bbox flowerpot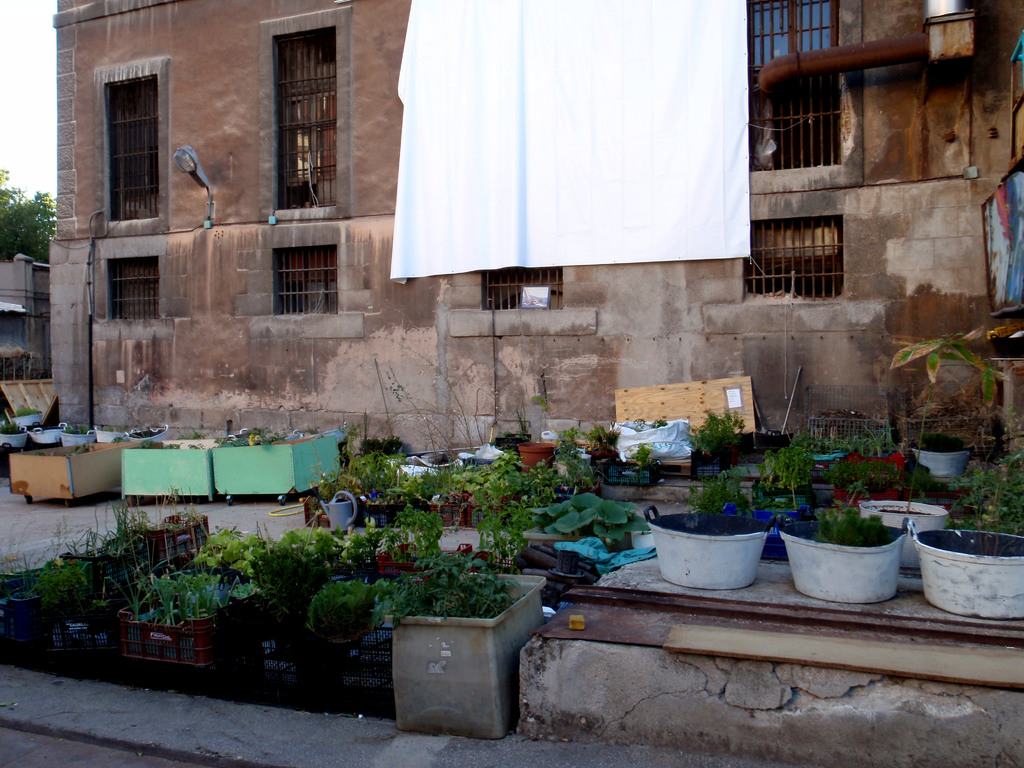
903:516:1023:615
